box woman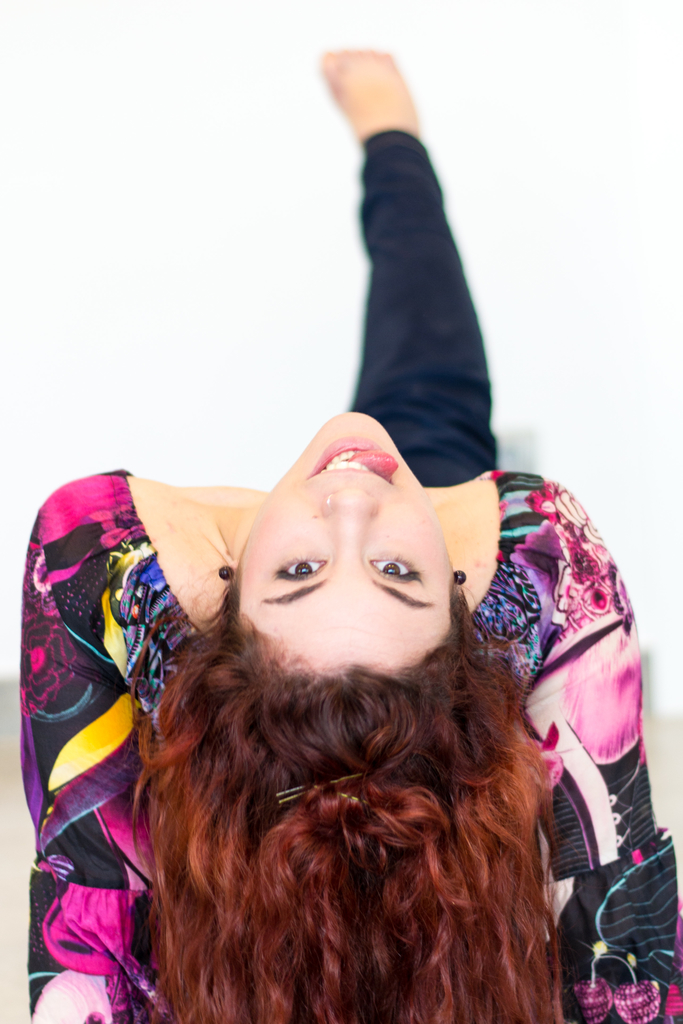
{"left": 18, "top": 52, "right": 682, "bottom": 1023}
